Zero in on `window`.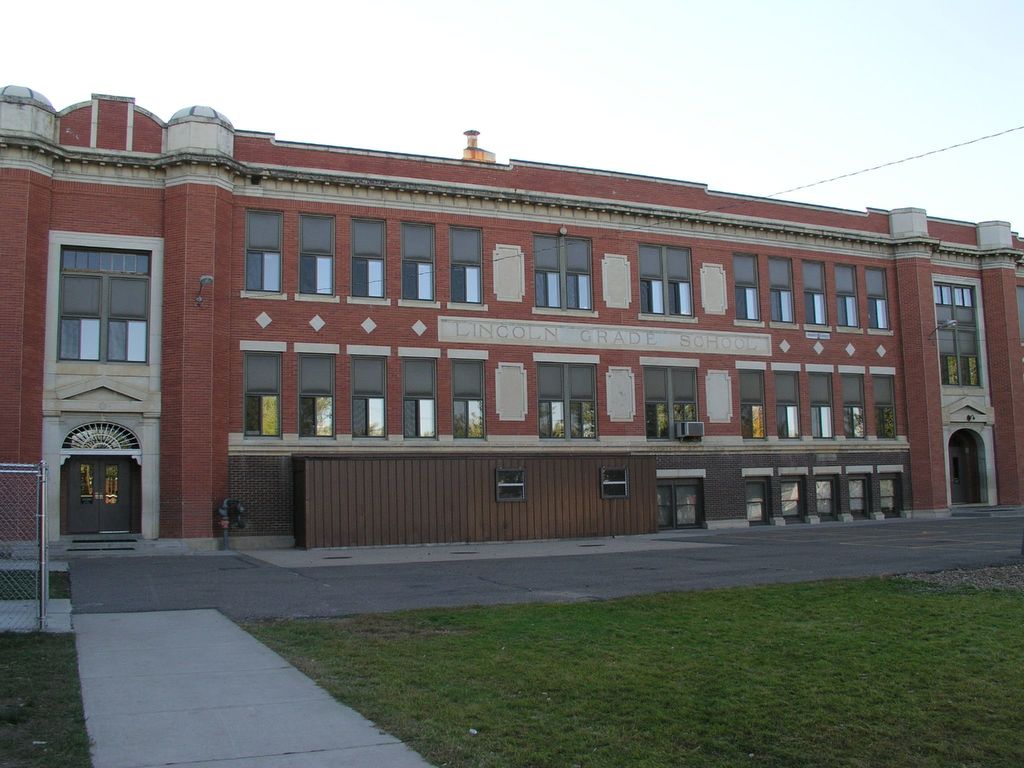
Zeroed in: (left=863, top=267, right=888, bottom=325).
